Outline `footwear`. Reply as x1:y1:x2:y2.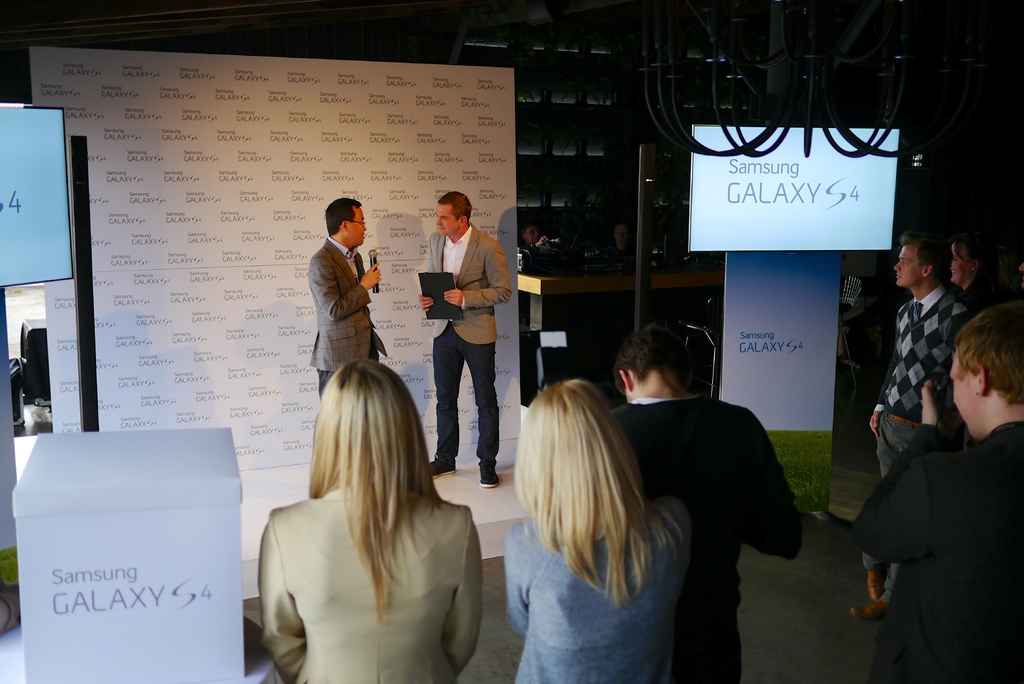
476:462:499:489.
